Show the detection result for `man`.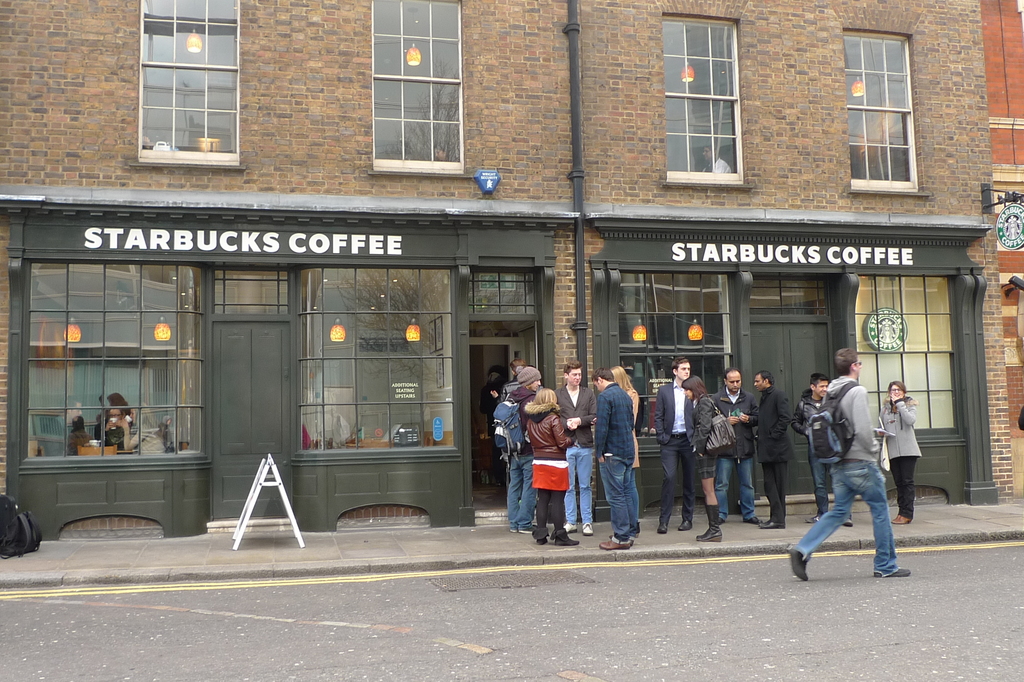
[left=714, top=369, right=758, bottom=525].
